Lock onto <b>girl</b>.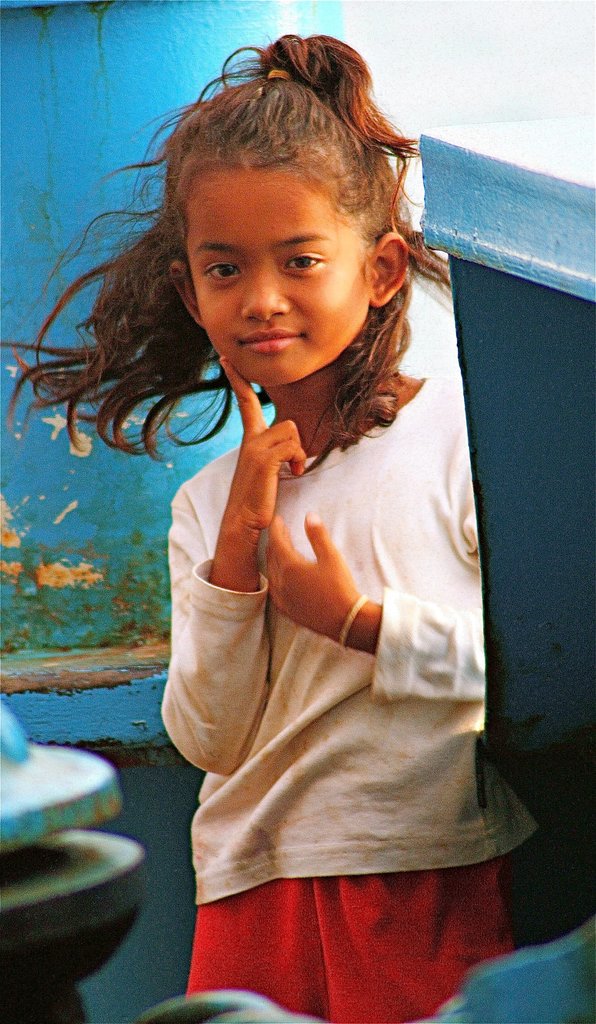
Locked: [left=3, top=33, right=583, bottom=1023].
